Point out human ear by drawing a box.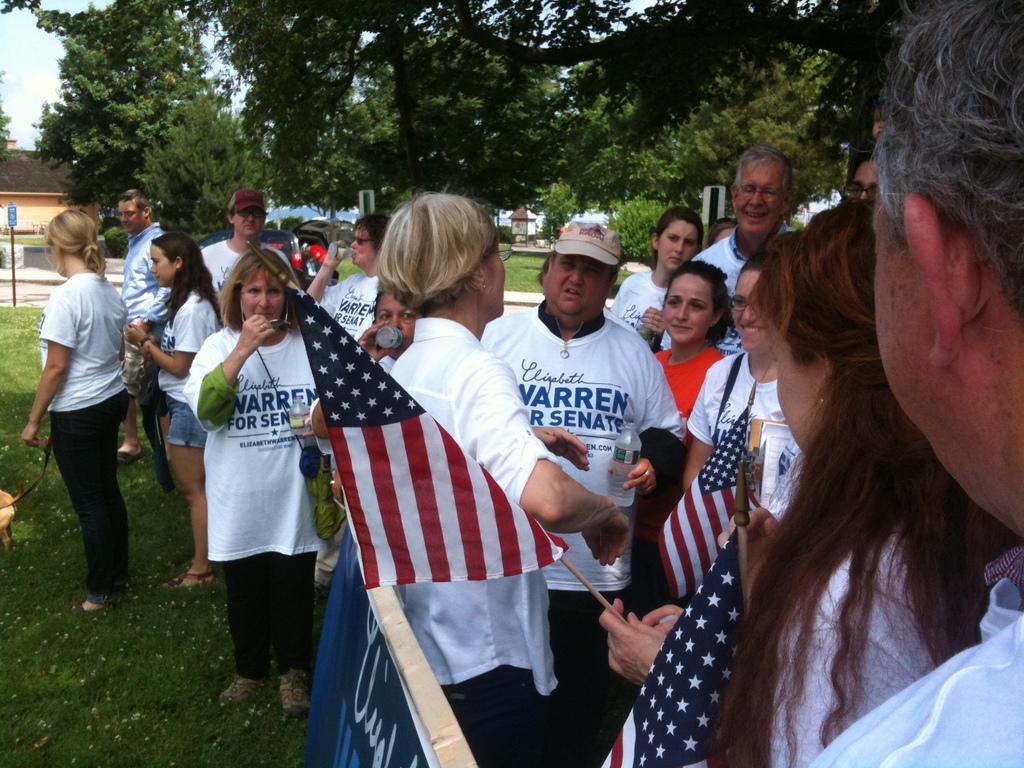
Rect(143, 204, 152, 218).
